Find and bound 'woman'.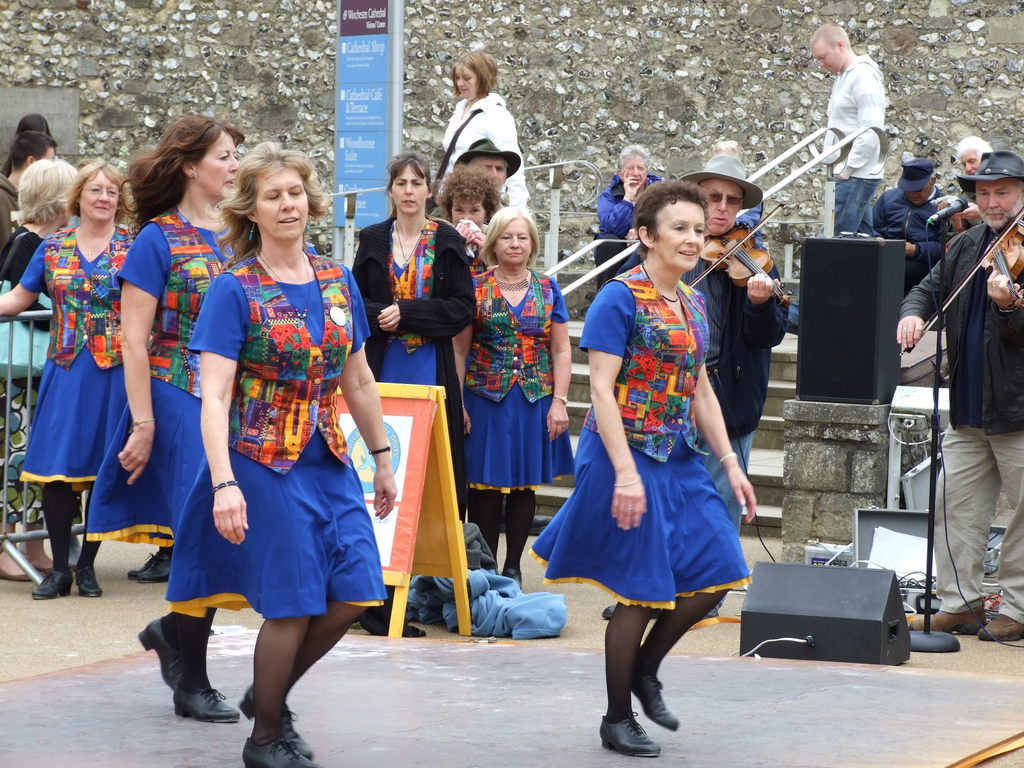
Bound: BBox(342, 150, 486, 414).
